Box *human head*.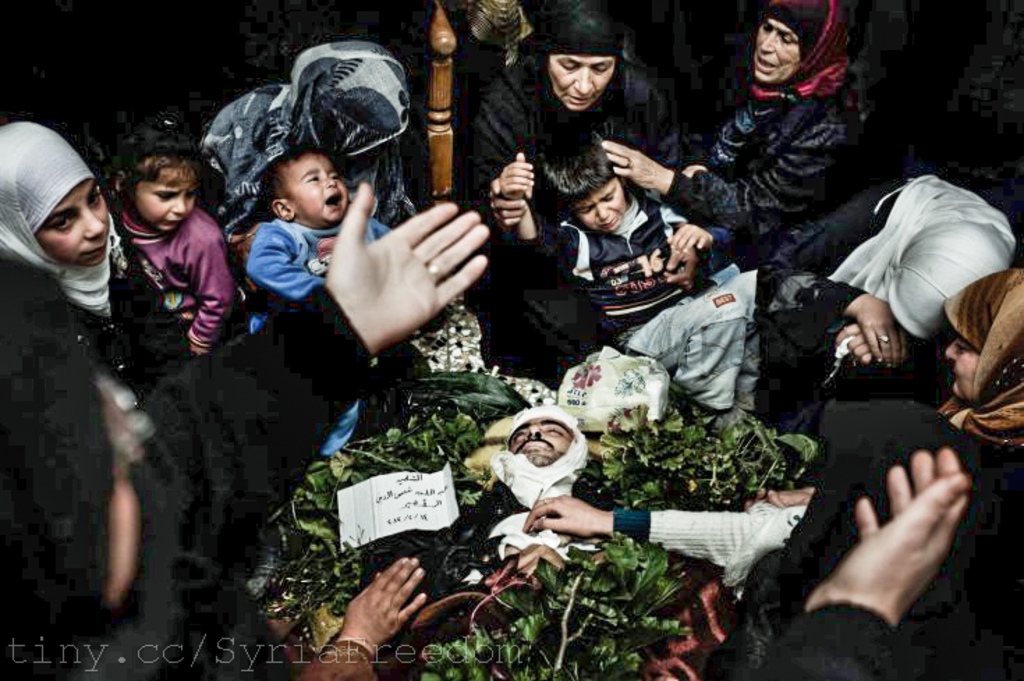
<region>752, 0, 851, 86</region>.
